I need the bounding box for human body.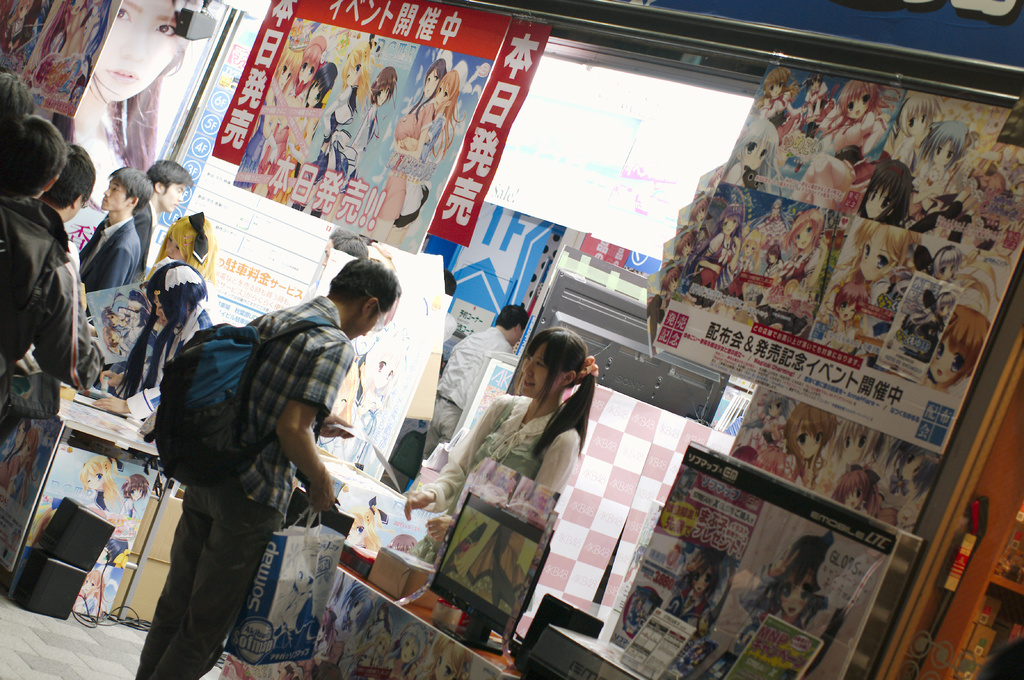
Here it is: x1=155, y1=212, x2=217, y2=327.
